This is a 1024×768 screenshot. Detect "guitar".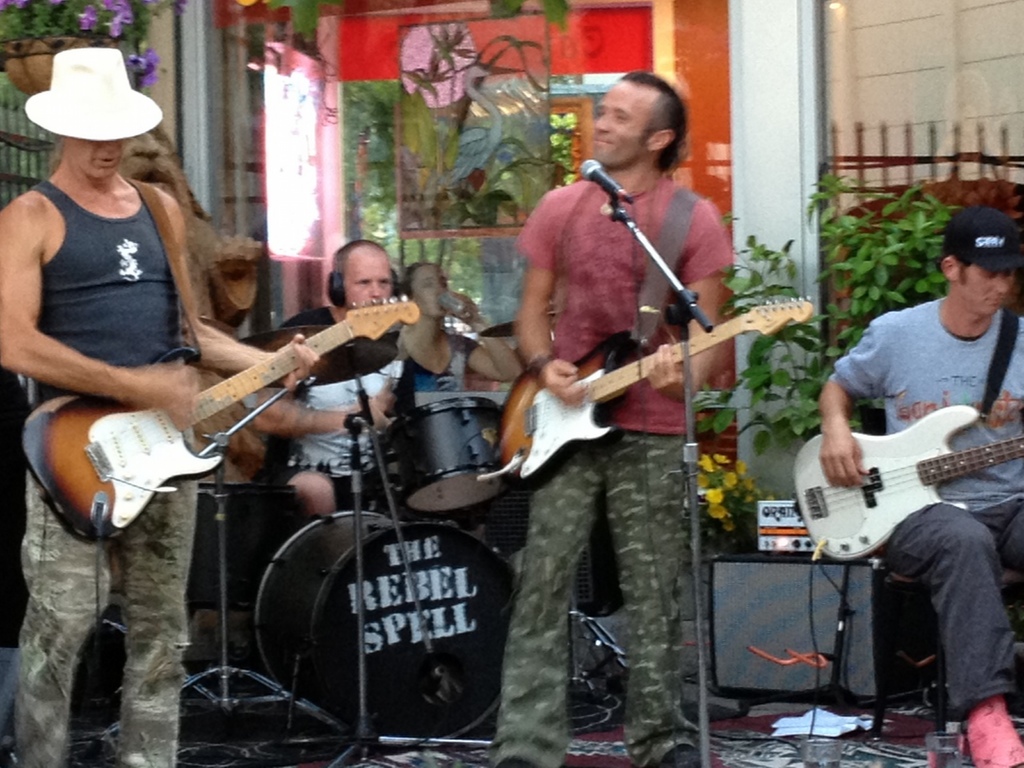
locate(499, 290, 813, 475).
